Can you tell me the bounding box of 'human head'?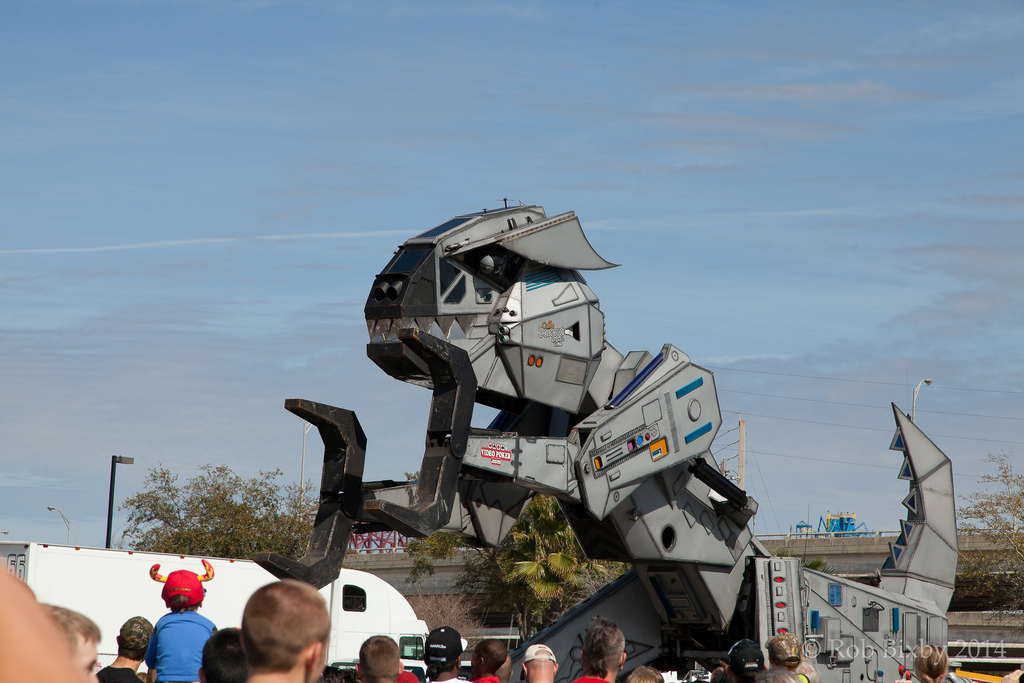
{"left": 771, "top": 635, "right": 808, "bottom": 677}.
